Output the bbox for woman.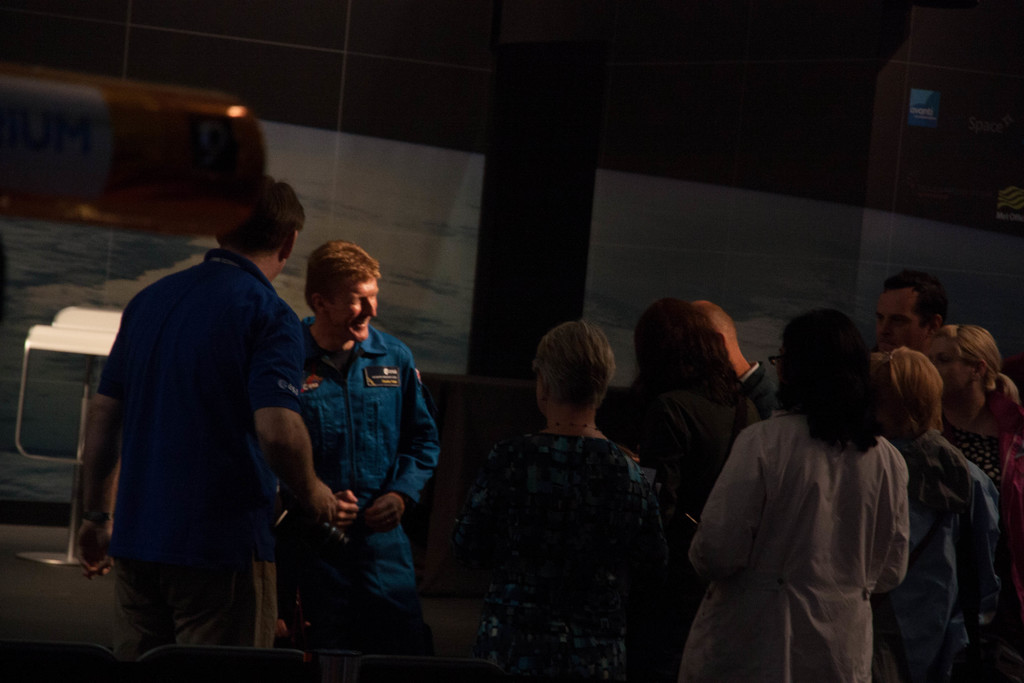
910:323:1023:680.
